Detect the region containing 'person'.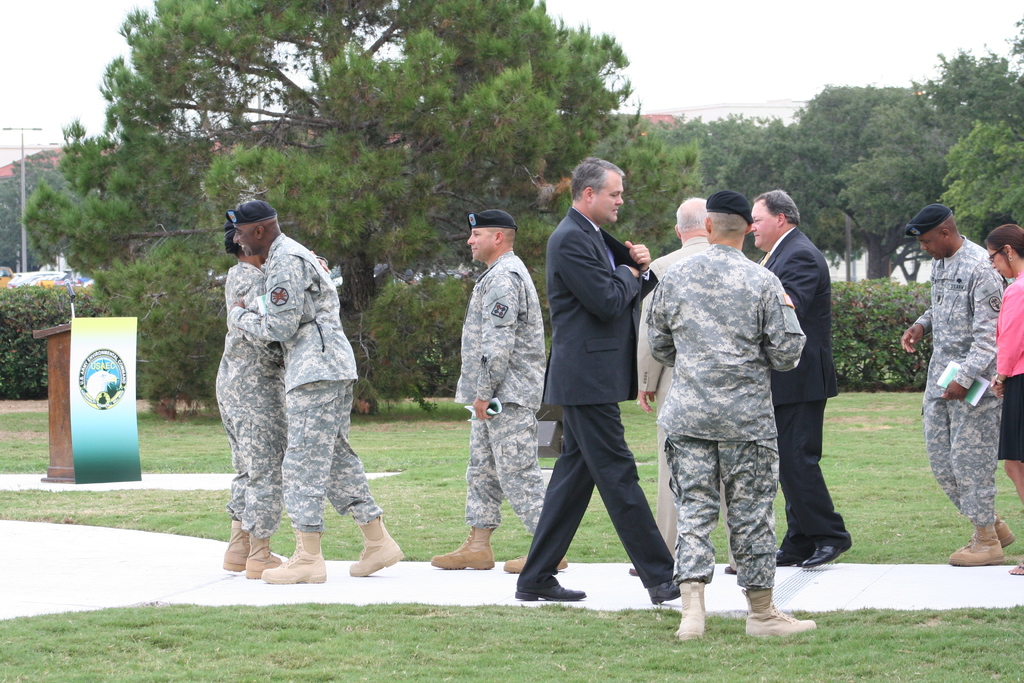
508:152:680:607.
